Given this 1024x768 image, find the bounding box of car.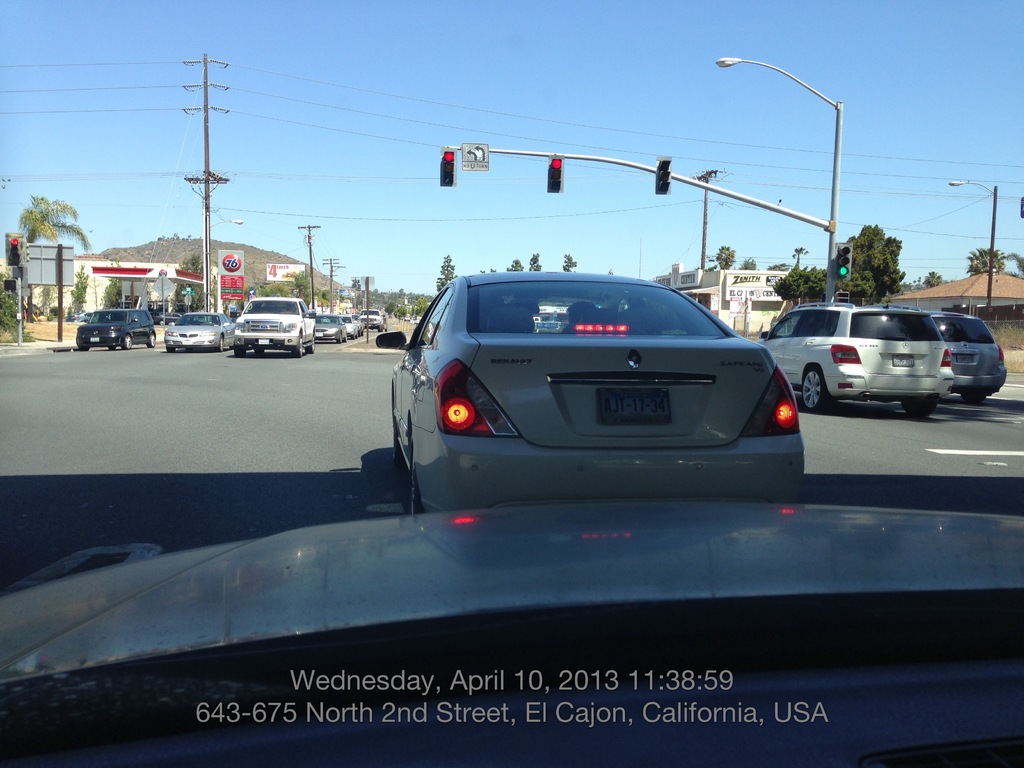
detection(0, 493, 1023, 767).
